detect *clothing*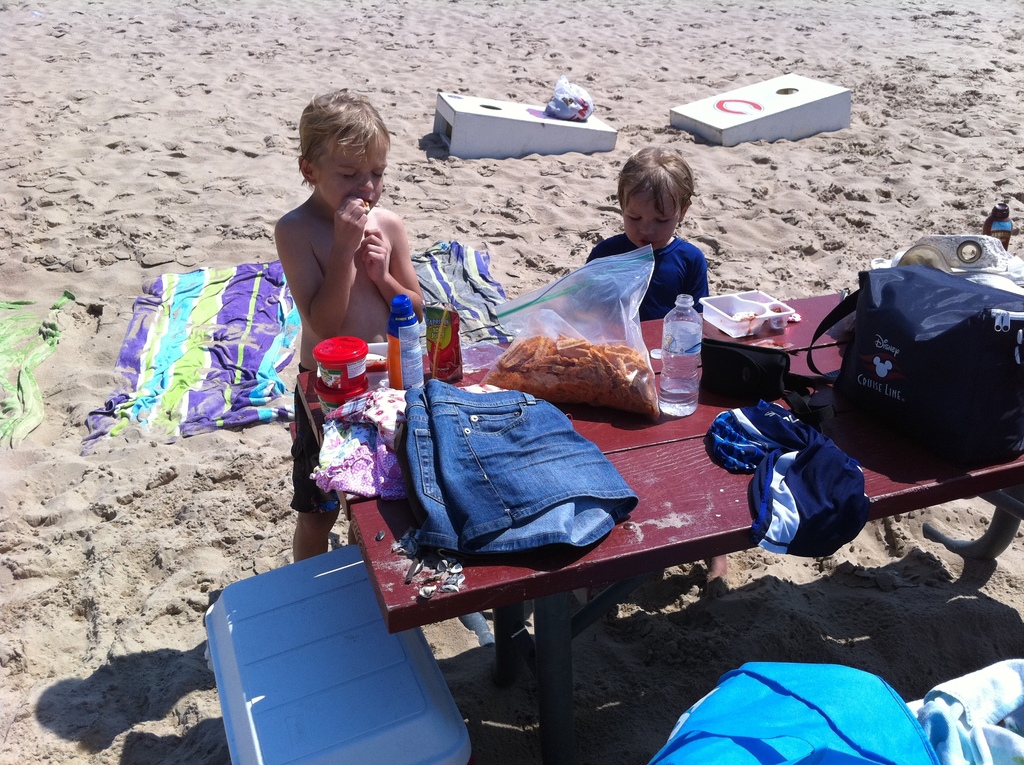
box=[579, 230, 705, 323]
